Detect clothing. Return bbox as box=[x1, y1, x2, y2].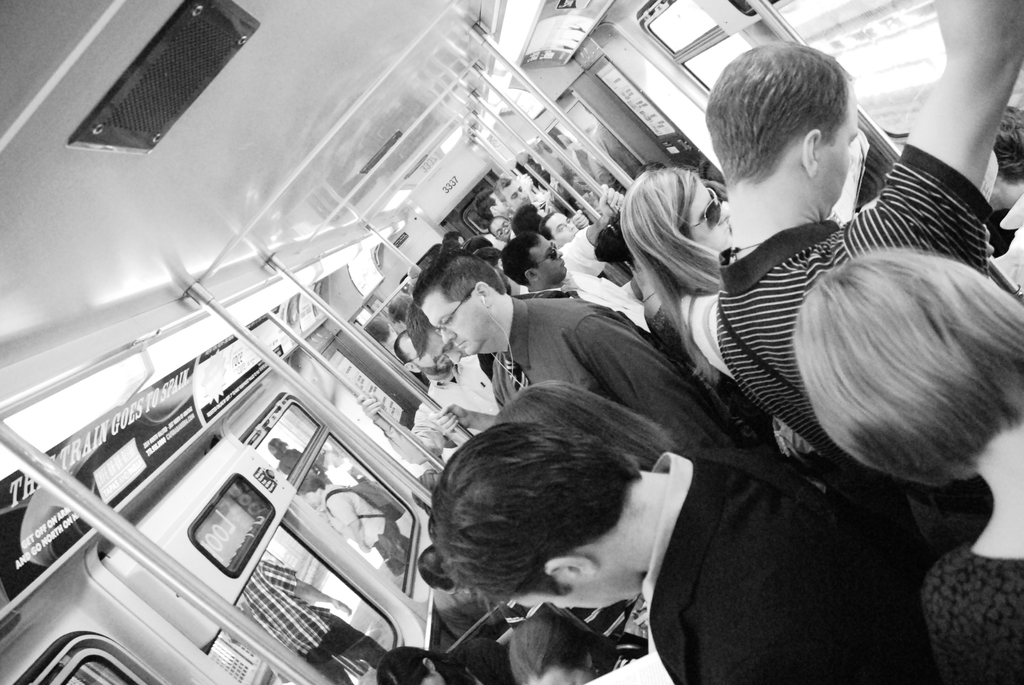
box=[630, 450, 949, 684].
